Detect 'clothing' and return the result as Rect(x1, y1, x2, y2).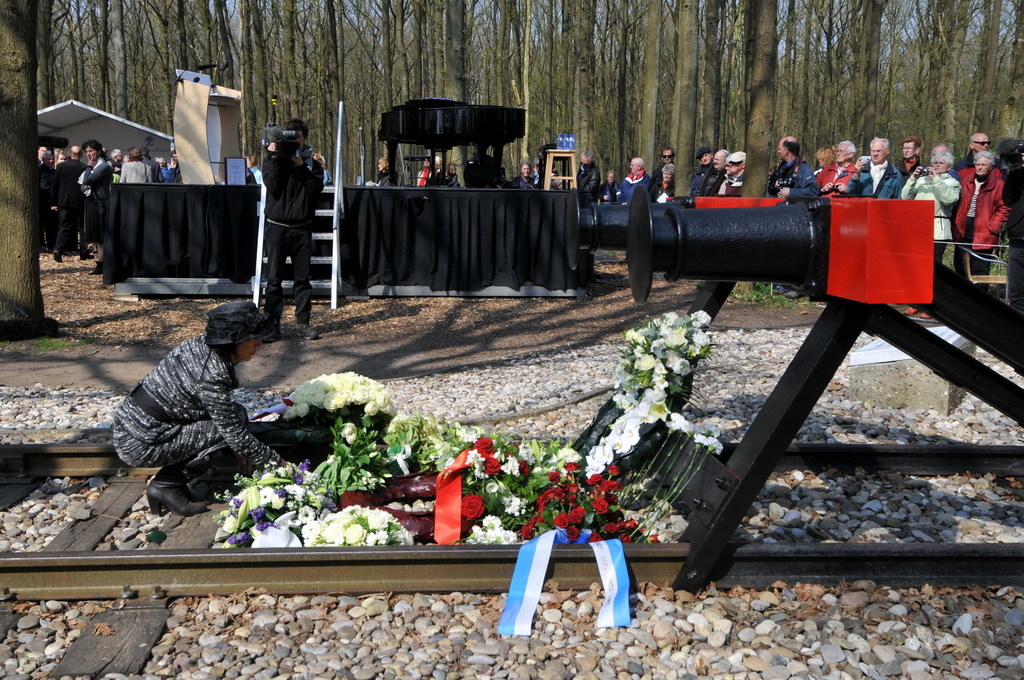
Rect(594, 178, 617, 207).
